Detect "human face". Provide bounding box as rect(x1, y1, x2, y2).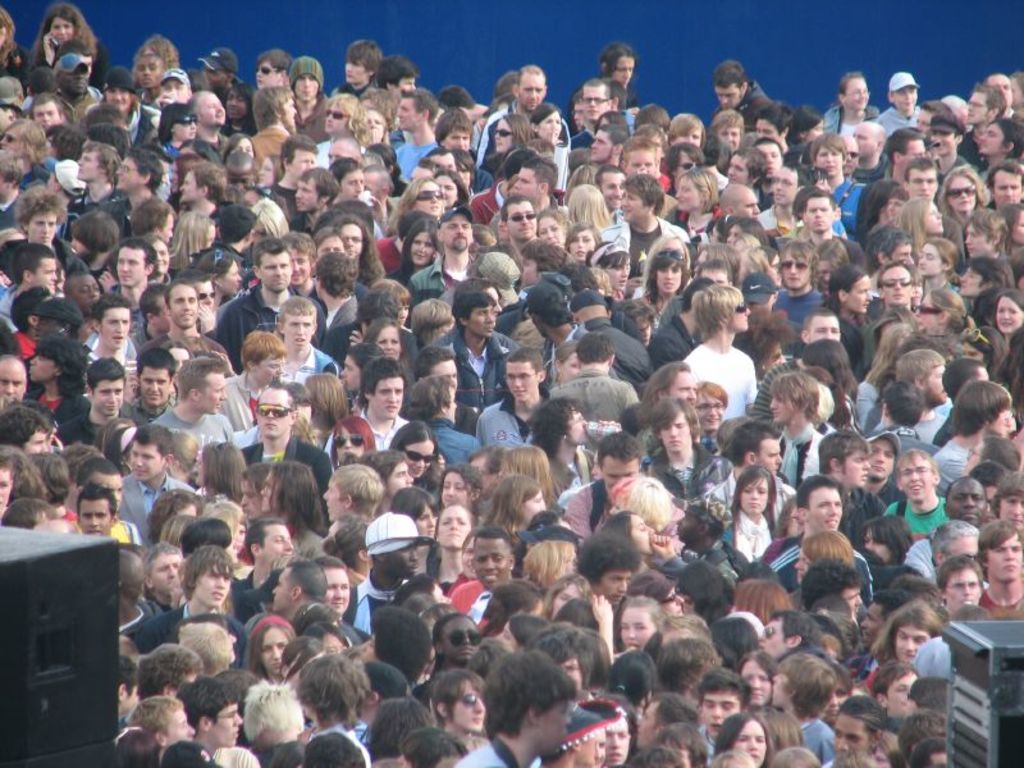
rect(256, 59, 280, 91).
